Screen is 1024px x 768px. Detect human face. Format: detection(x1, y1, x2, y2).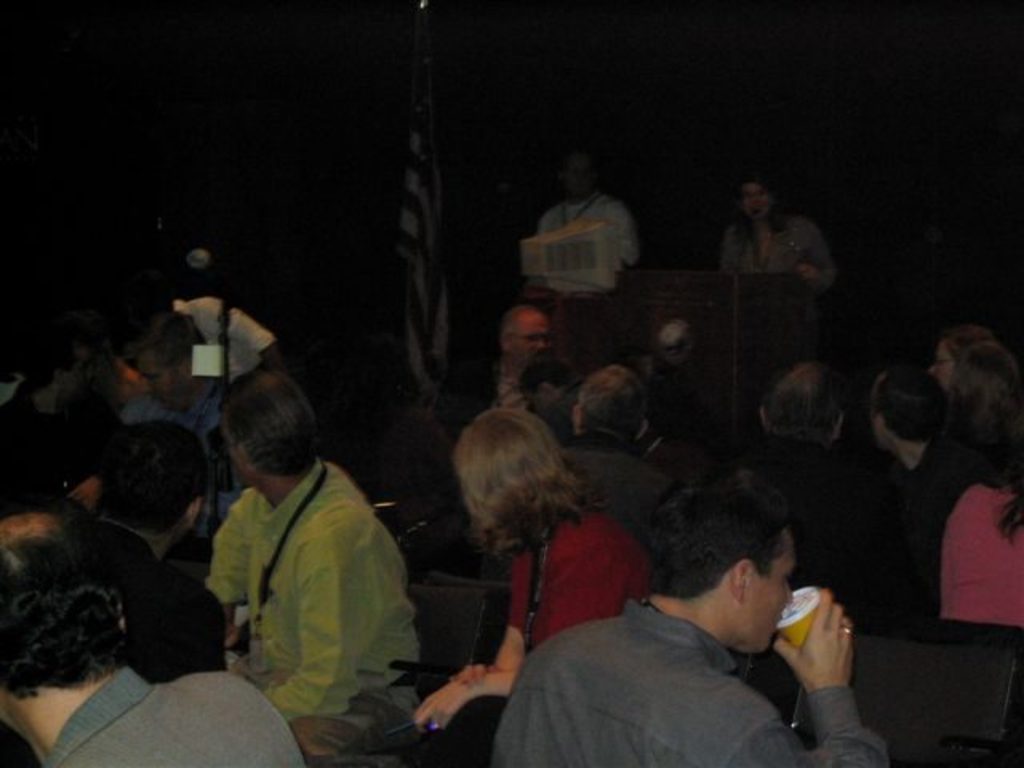
detection(742, 182, 766, 226).
